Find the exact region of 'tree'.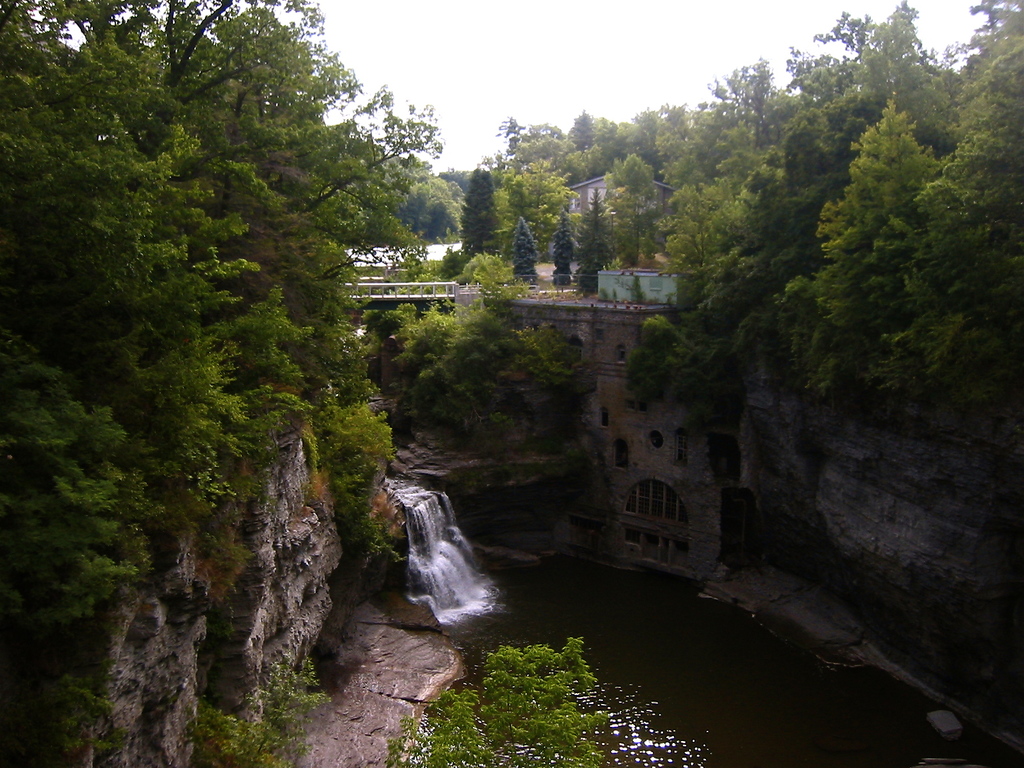
Exact region: pyautogui.locateOnScreen(0, 0, 427, 656).
